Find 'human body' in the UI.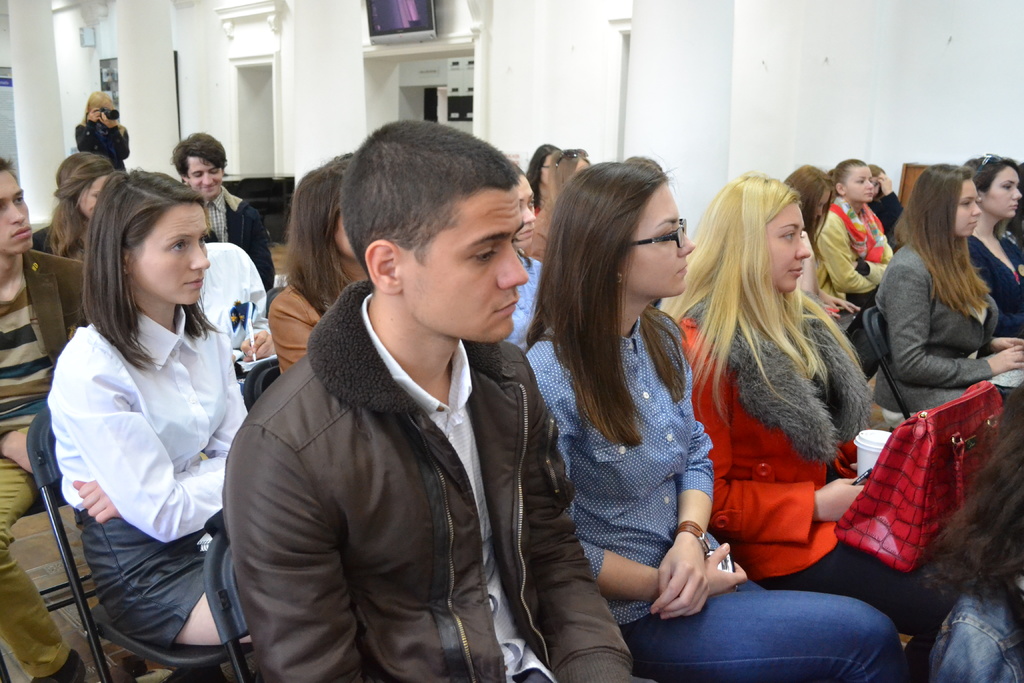
UI element at (0,157,73,682).
